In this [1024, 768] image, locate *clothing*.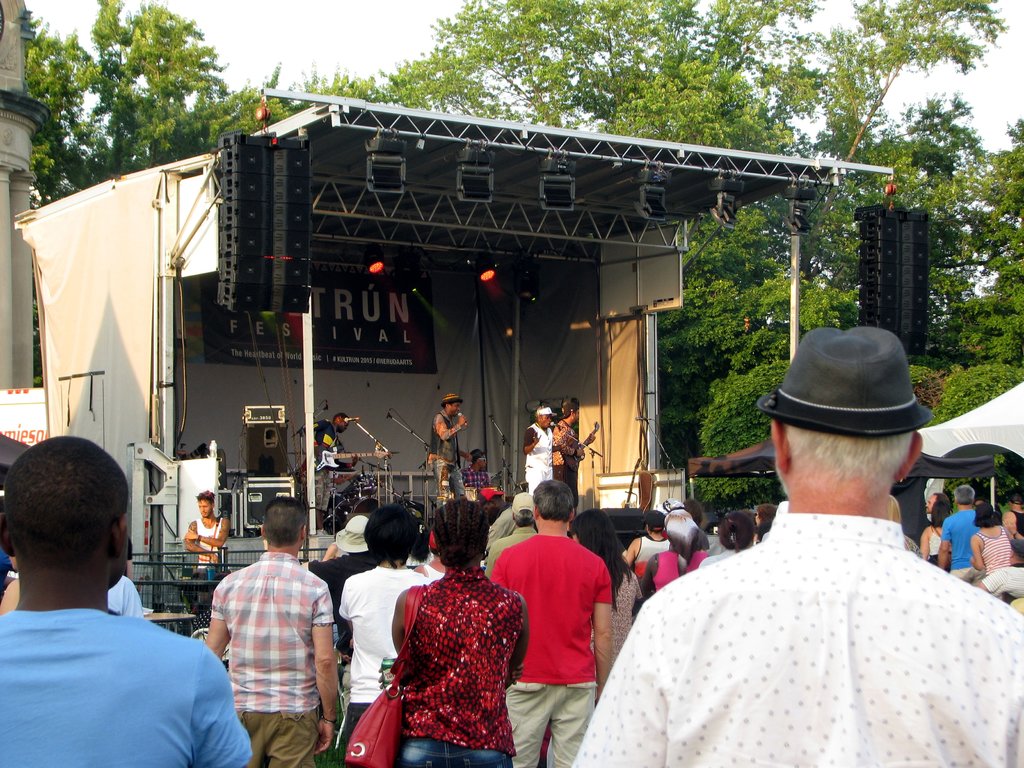
Bounding box: bbox=[490, 534, 611, 764].
